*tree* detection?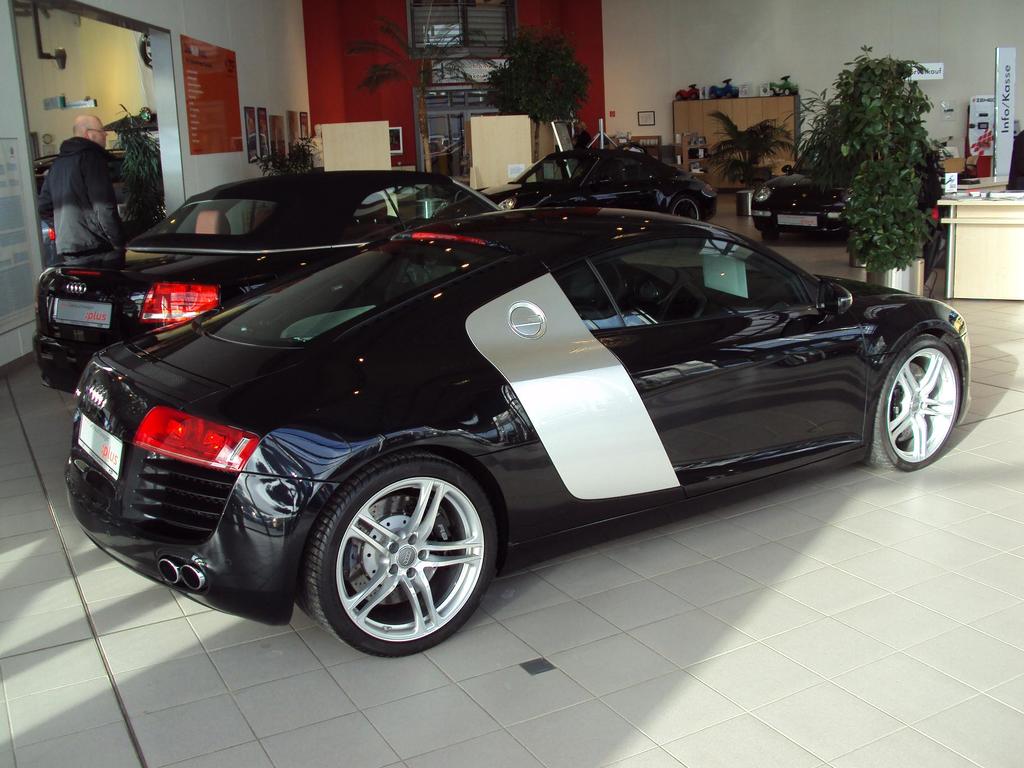
[488, 24, 593, 164]
